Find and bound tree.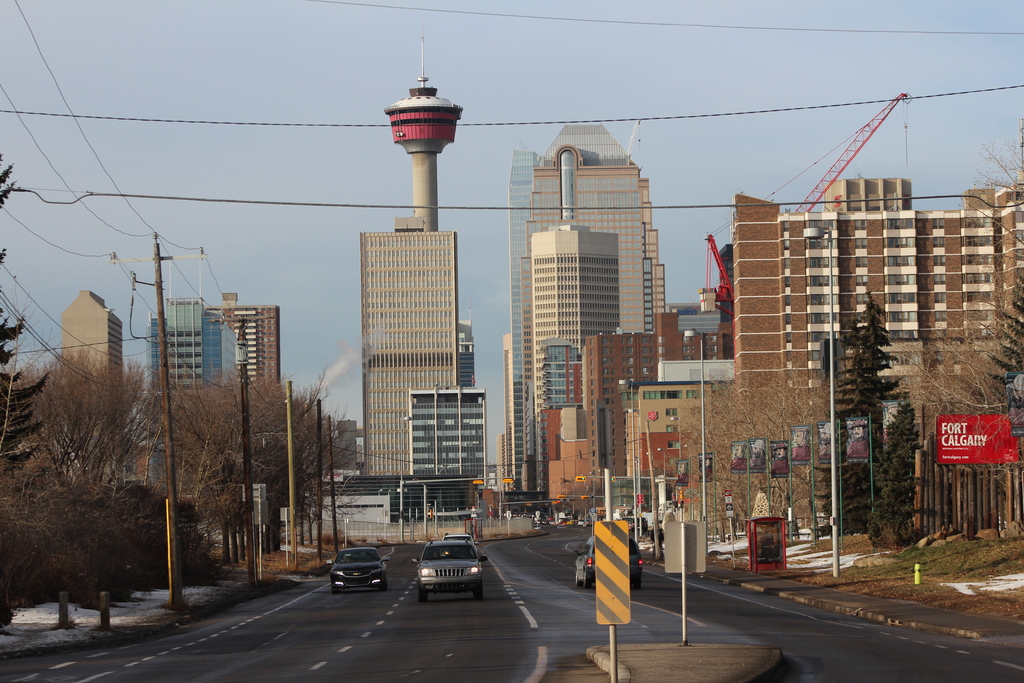
Bound: bbox(881, 402, 922, 543).
